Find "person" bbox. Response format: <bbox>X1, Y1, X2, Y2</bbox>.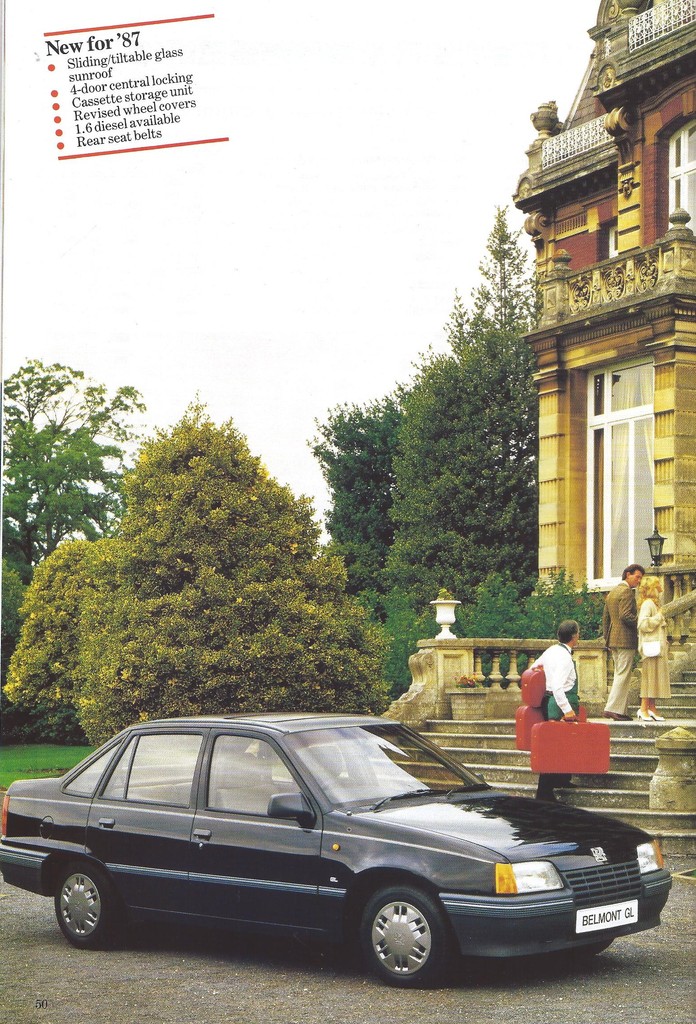
<bbox>533, 623, 595, 769</bbox>.
